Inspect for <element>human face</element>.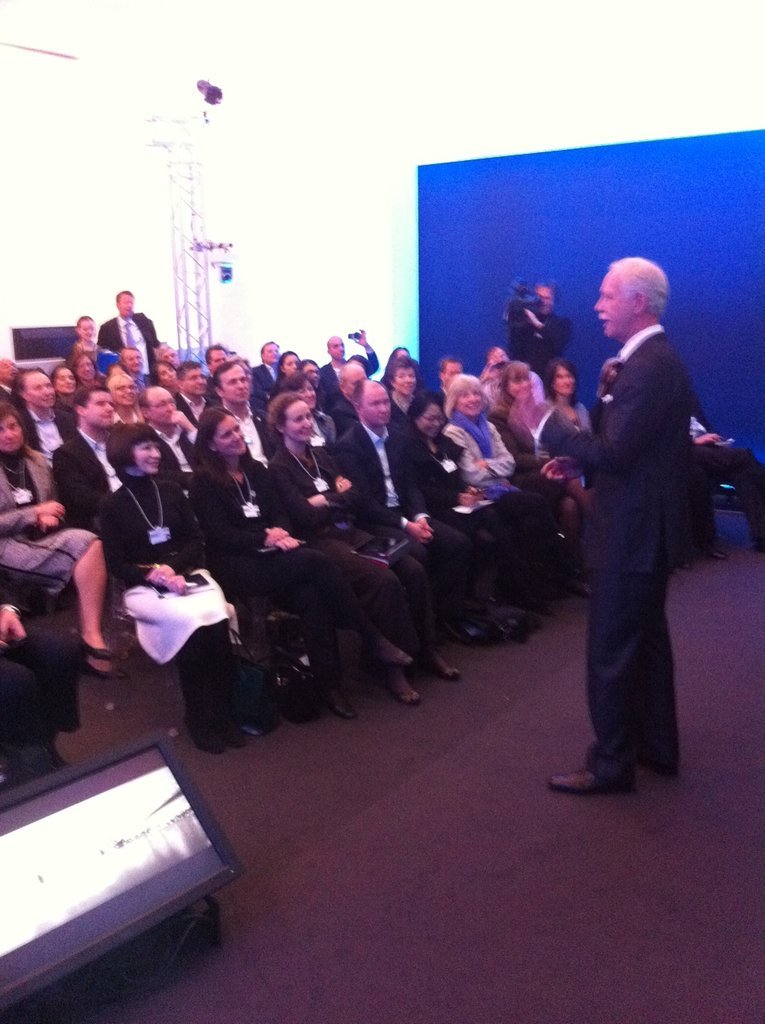
Inspection: 53:364:74:396.
